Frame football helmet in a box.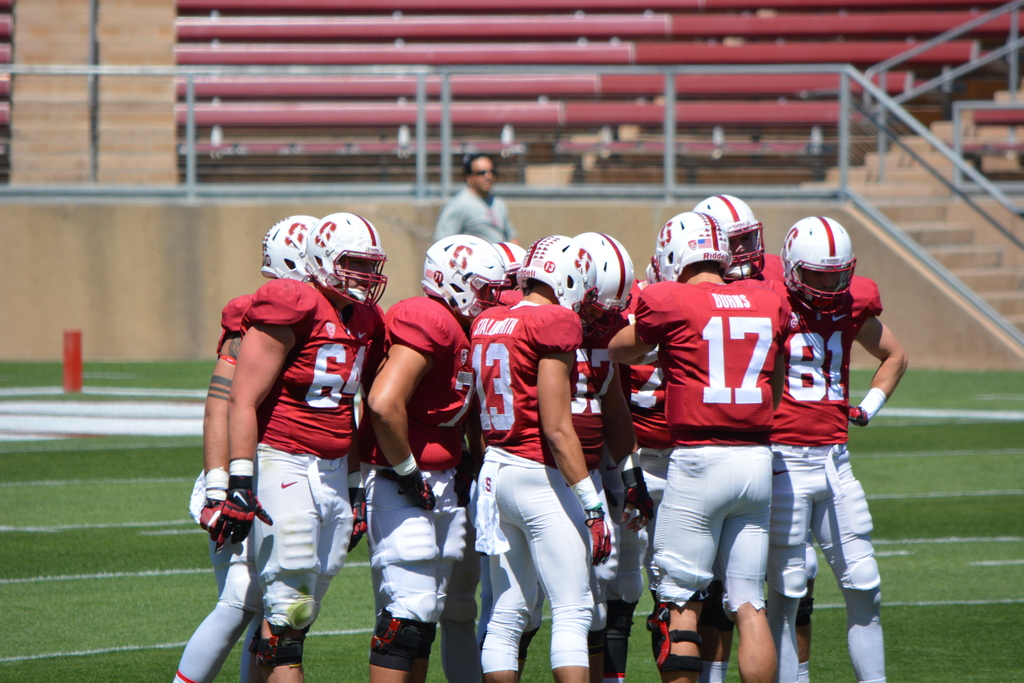
crop(655, 208, 732, 283).
